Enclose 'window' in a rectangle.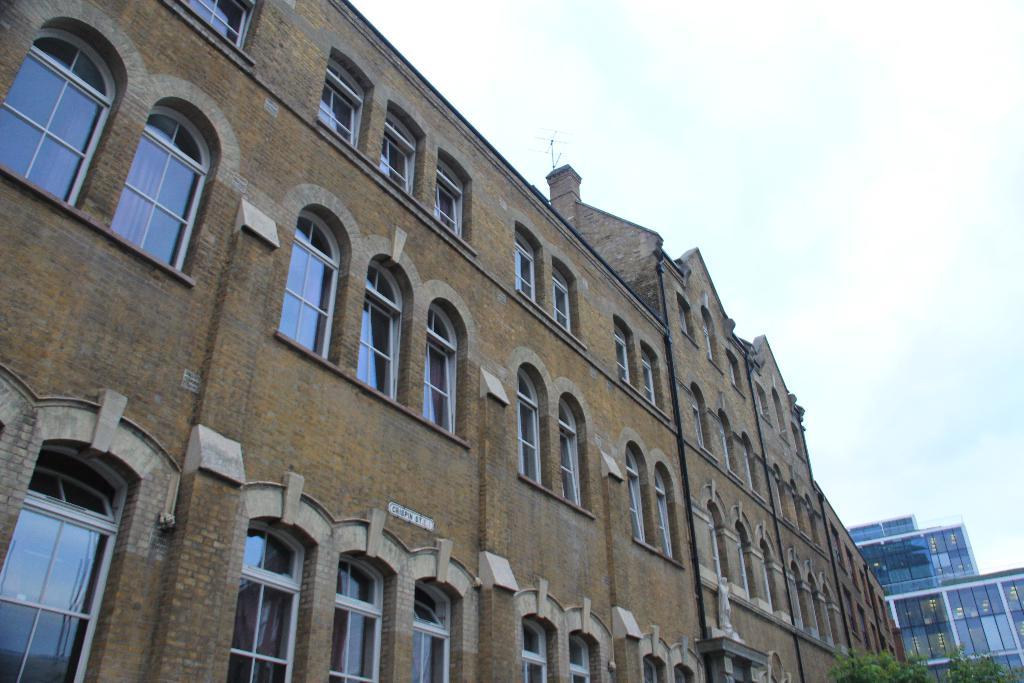
<bbox>641, 338, 671, 424</bbox>.
